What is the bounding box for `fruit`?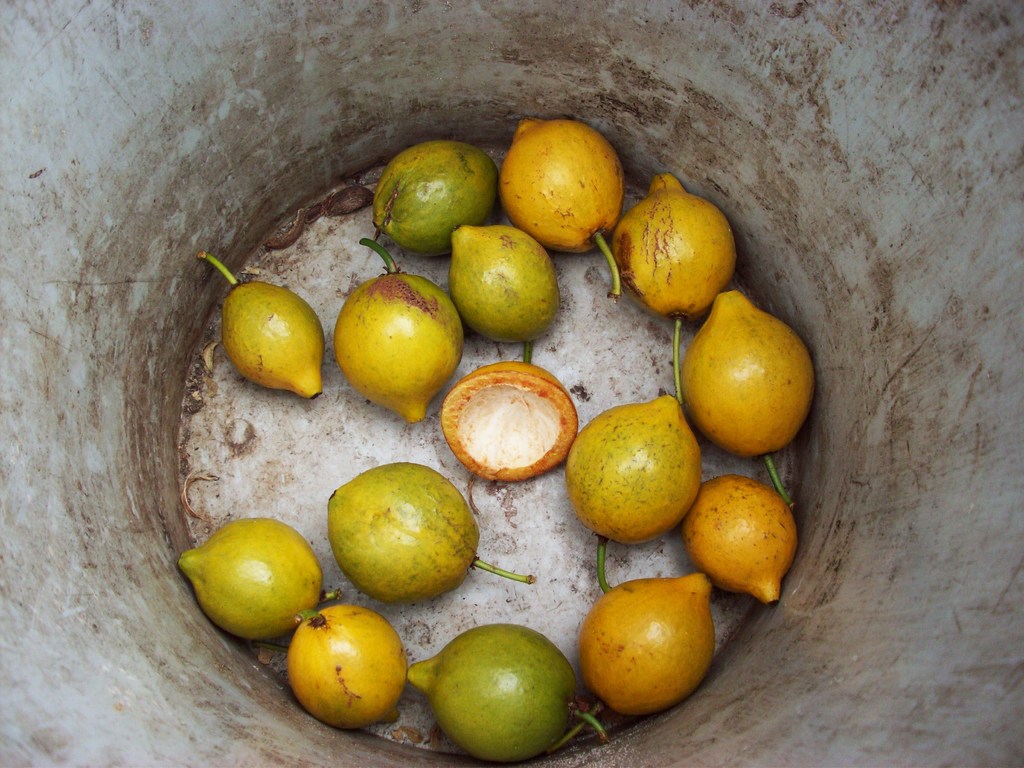
(x1=332, y1=236, x2=467, y2=427).
